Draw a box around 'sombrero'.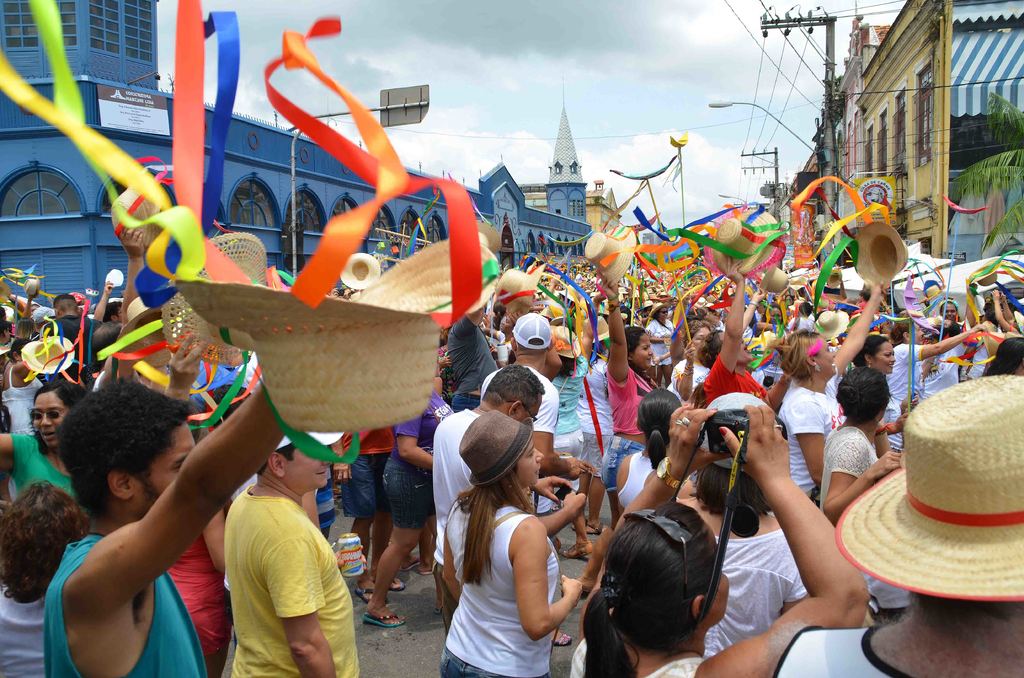
(847,219,913,287).
